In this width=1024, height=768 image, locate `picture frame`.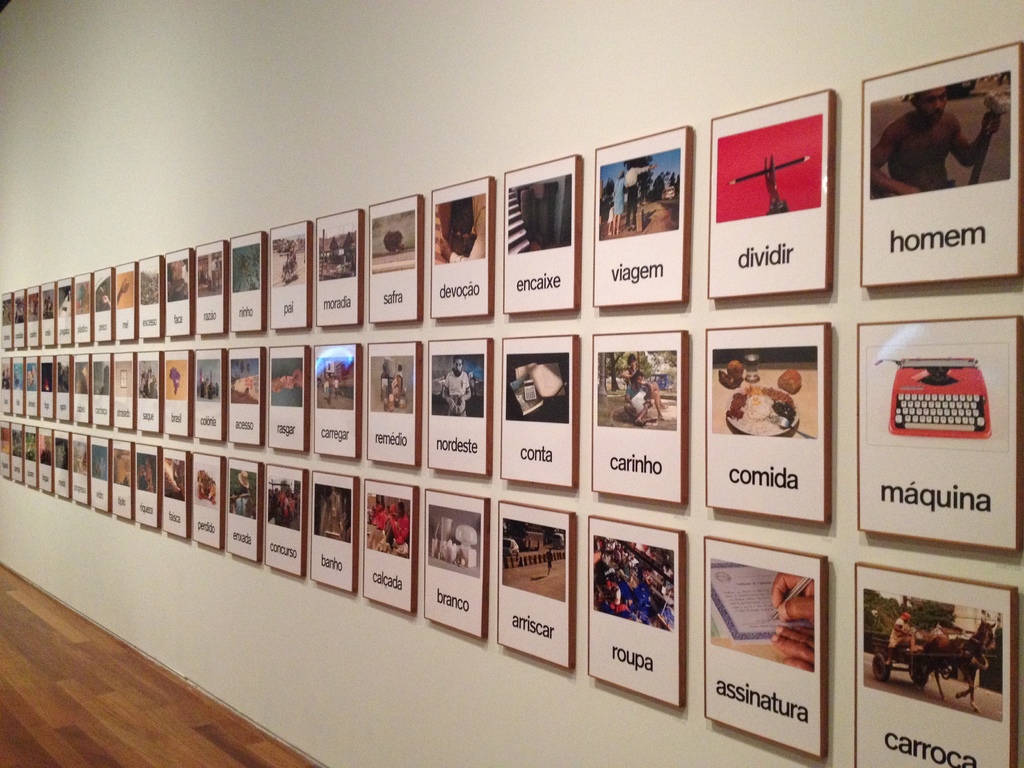
Bounding box: 10 353 27 416.
